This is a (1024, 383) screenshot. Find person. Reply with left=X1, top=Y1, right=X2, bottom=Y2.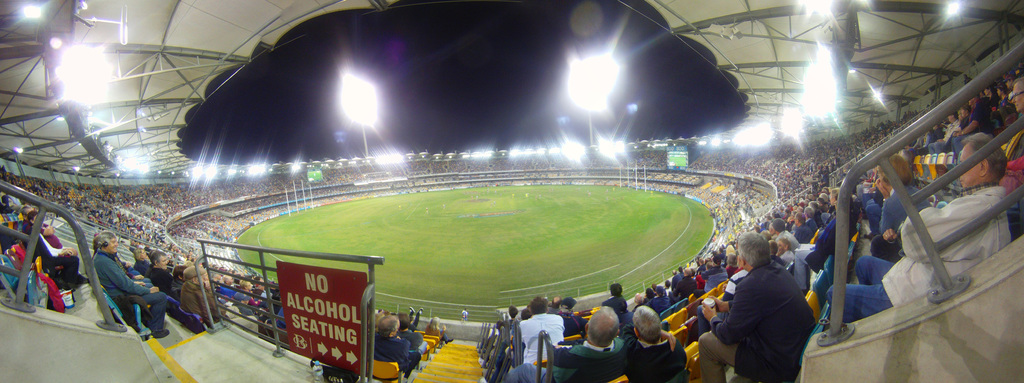
left=504, top=303, right=518, bottom=328.
